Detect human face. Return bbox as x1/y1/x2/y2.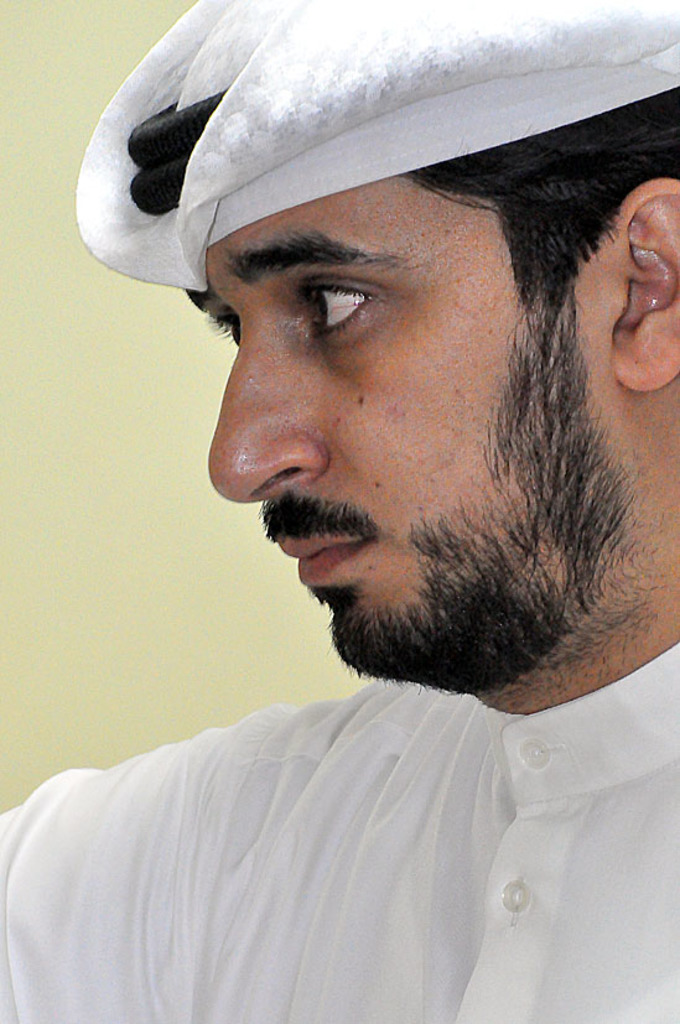
202/167/614/667.
